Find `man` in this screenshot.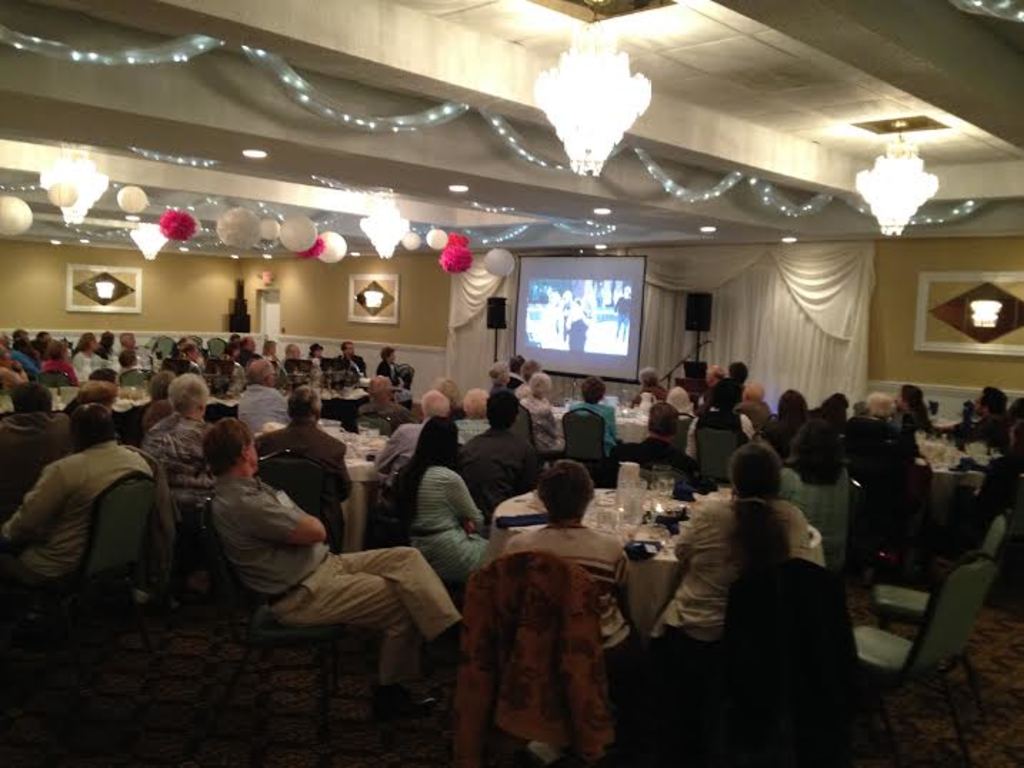
The bounding box for `man` is {"left": 143, "top": 373, "right": 217, "bottom": 497}.
